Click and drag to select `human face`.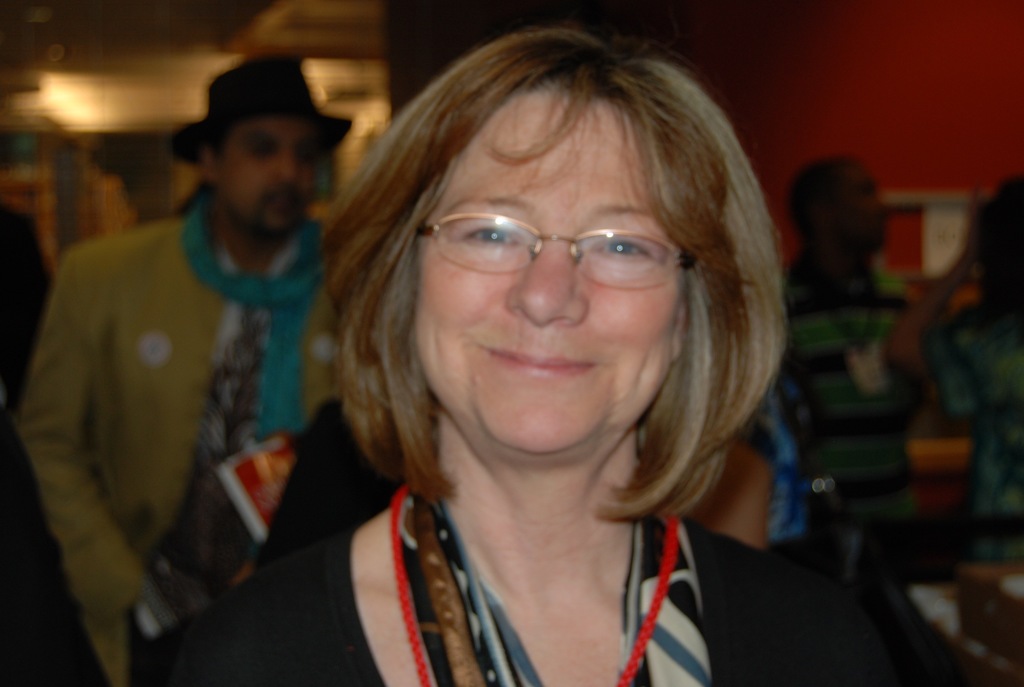
Selection: 410,86,689,457.
